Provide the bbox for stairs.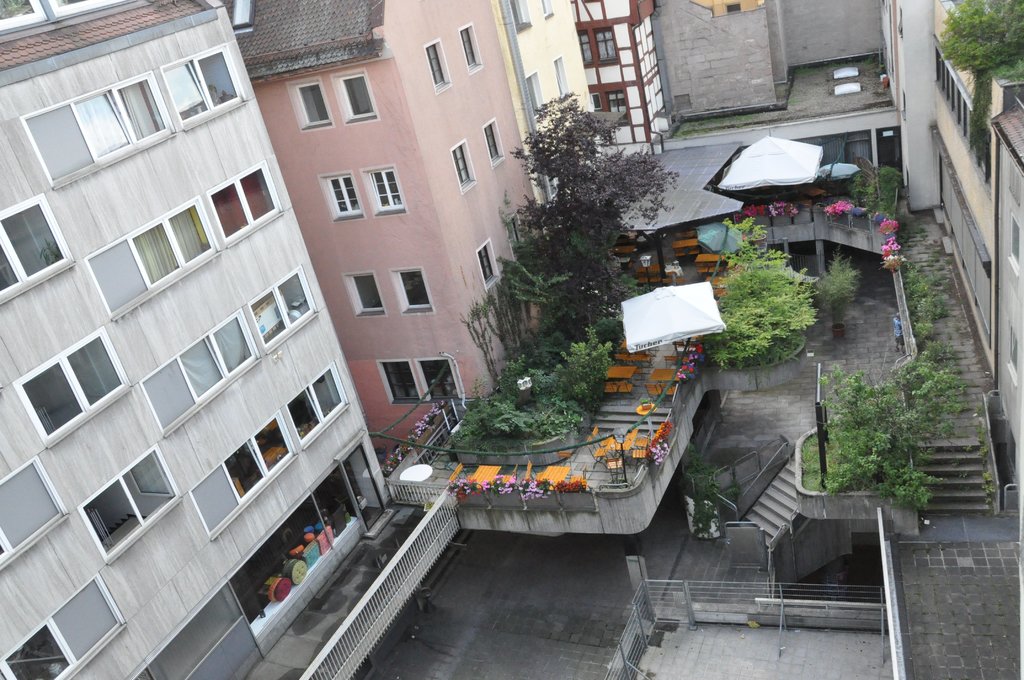
x1=736, y1=467, x2=796, y2=544.
